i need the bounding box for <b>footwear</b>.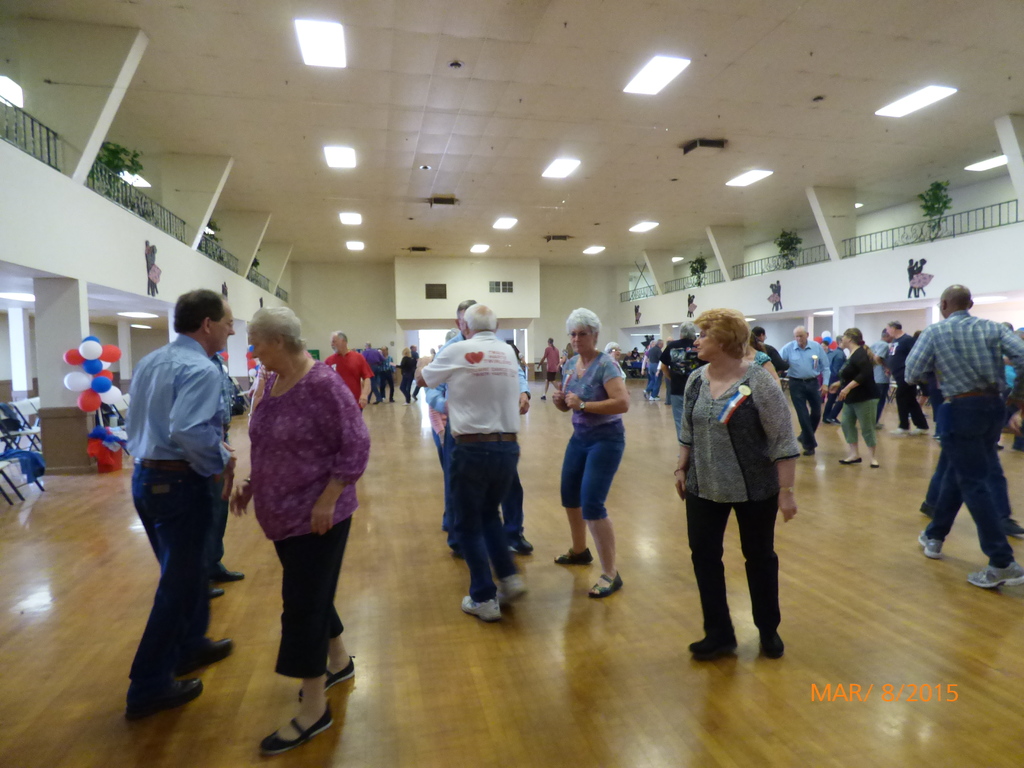
Here it is: {"left": 887, "top": 428, "right": 911, "bottom": 434}.
